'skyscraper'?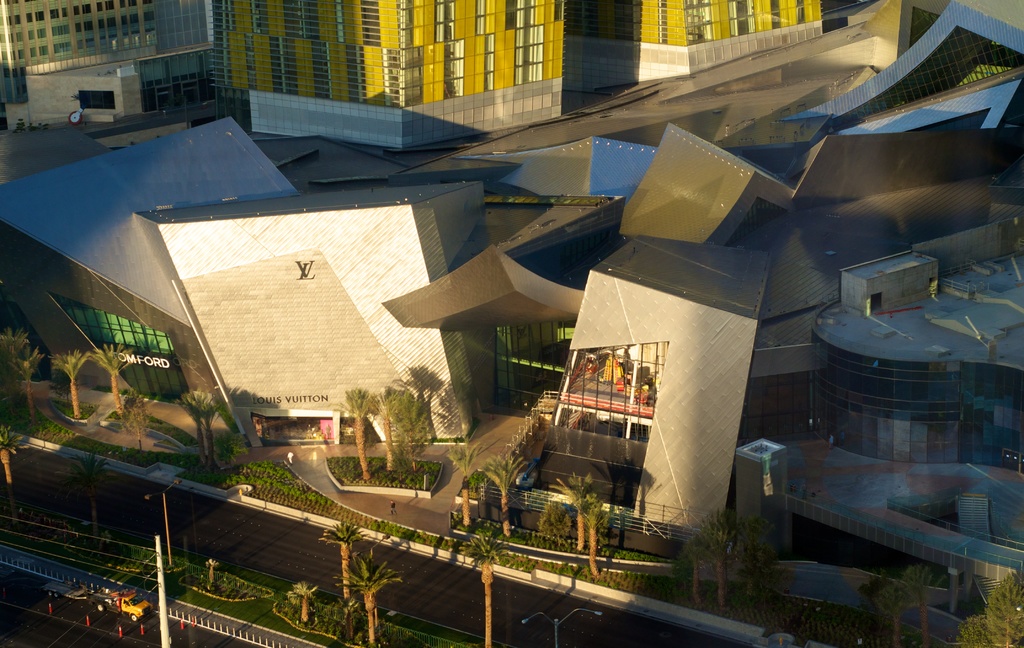
{"left": 223, "top": 0, "right": 565, "bottom": 140}
